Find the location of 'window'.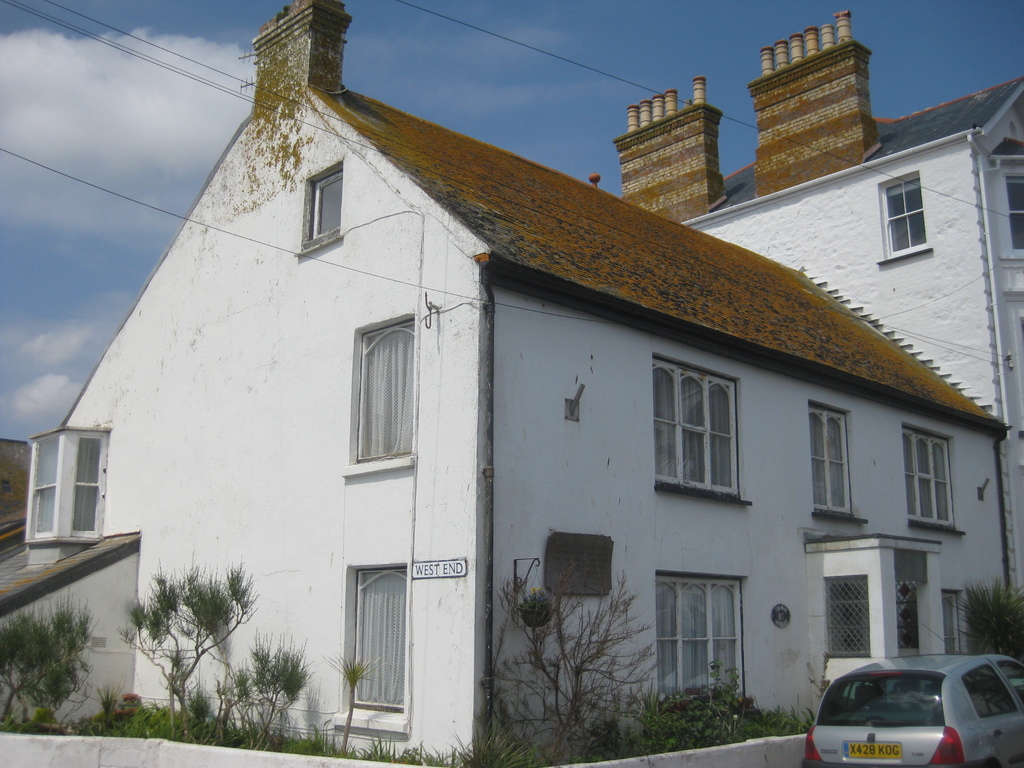
Location: box(334, 559, 408, 733).
